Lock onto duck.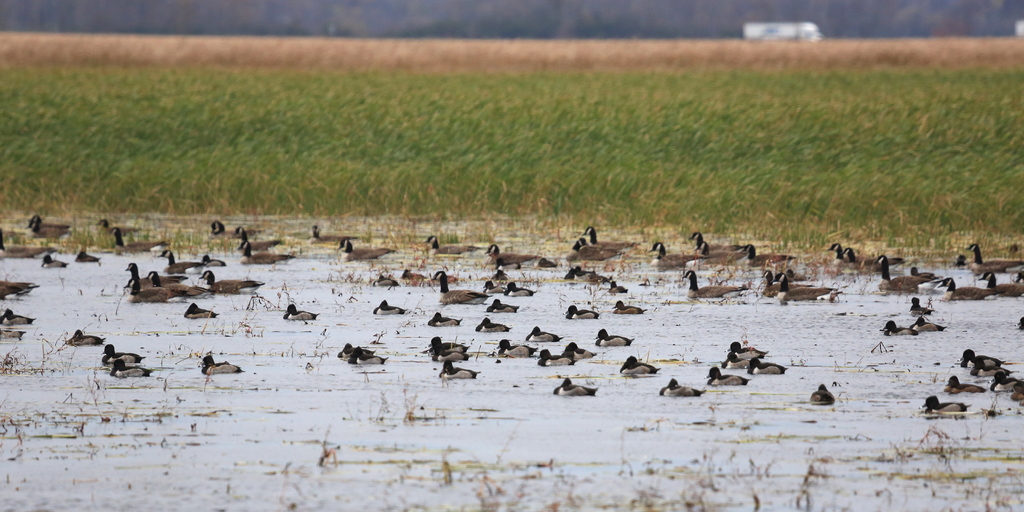
Locked: <region>611, 298, 644, 314</region>.
